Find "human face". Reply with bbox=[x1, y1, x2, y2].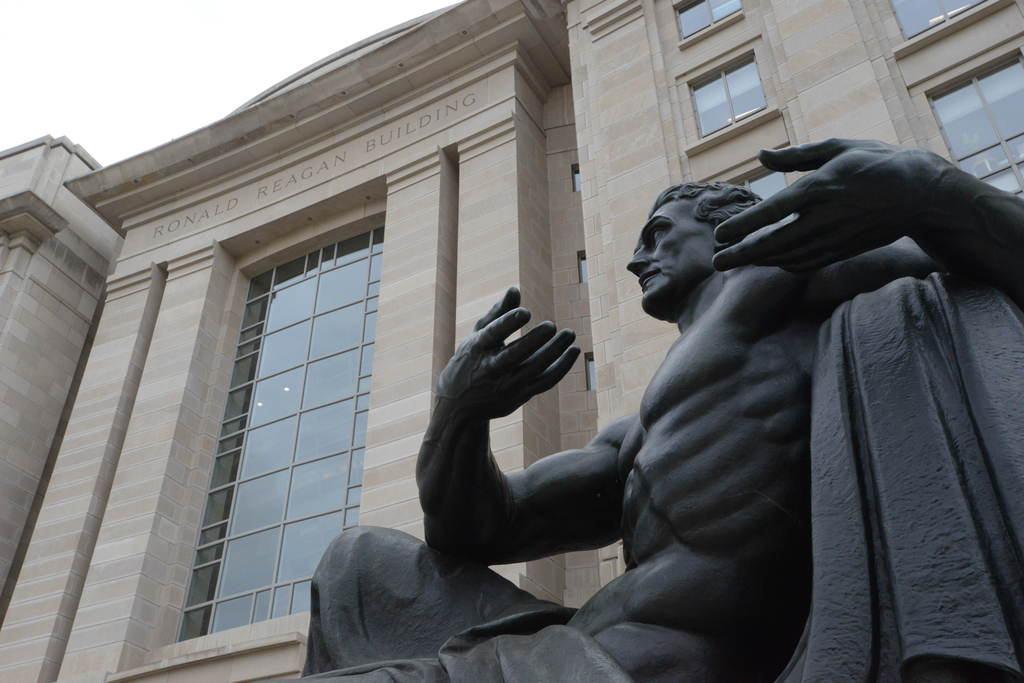
bbox=[626, 194, 714, 315].
